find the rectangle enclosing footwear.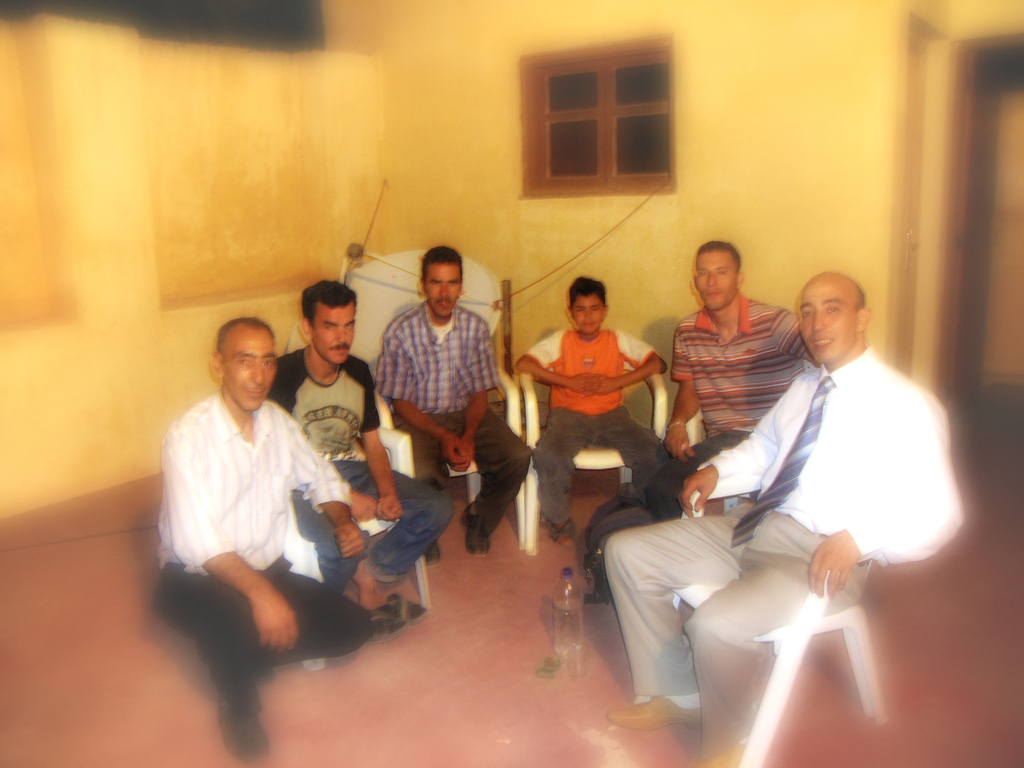
bbox=[421, 543, 441, 560].
